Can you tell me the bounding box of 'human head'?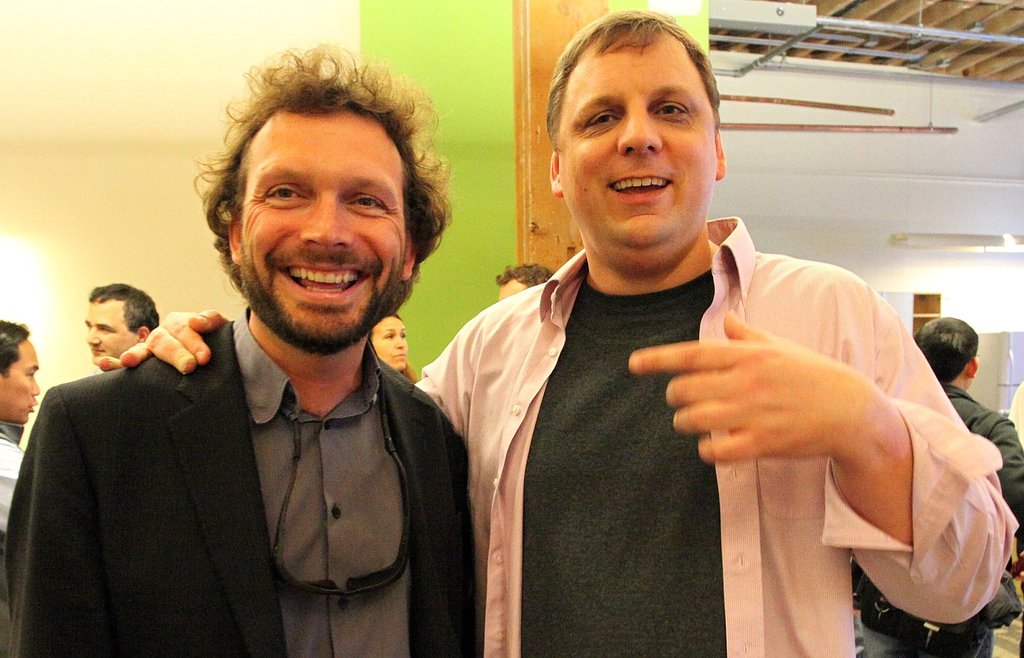
bbox=(913, 316, 982, 392).
